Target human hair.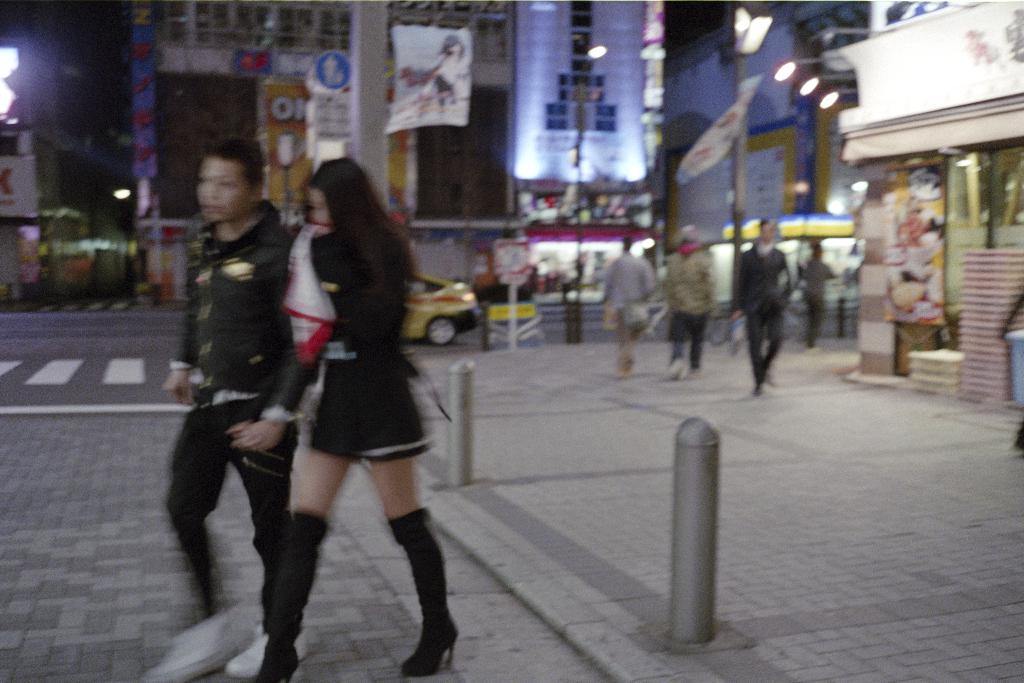
Target region: BBox(300, 153, 402, 326).
